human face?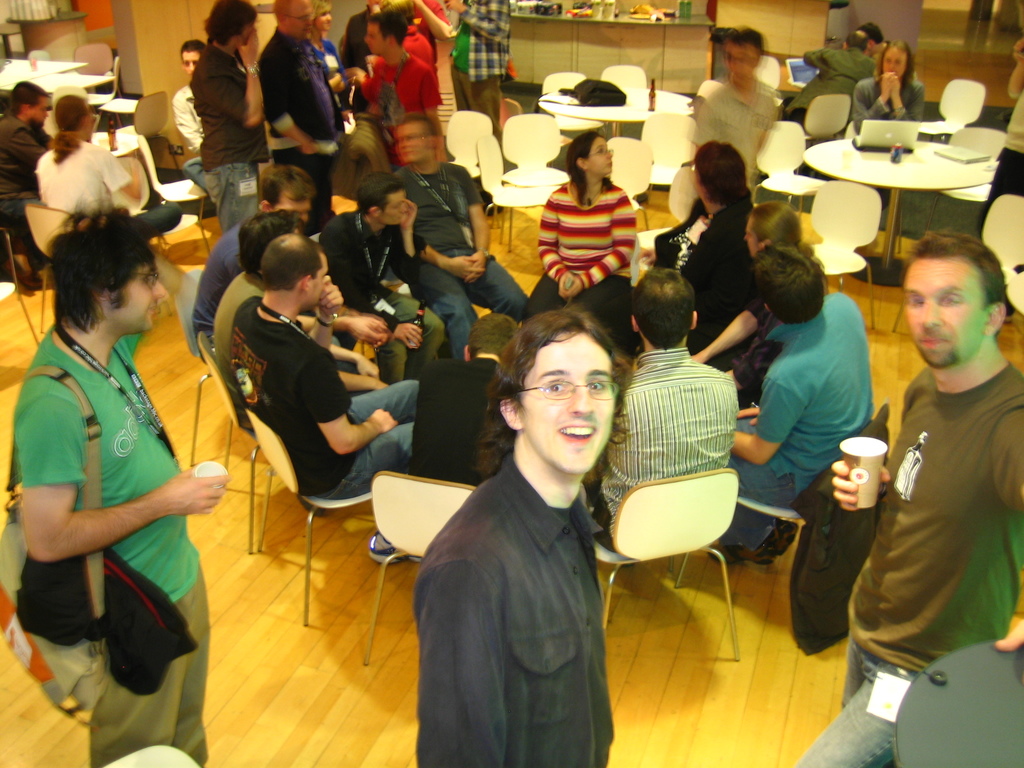
bbox(394, 122, 424, 161)
